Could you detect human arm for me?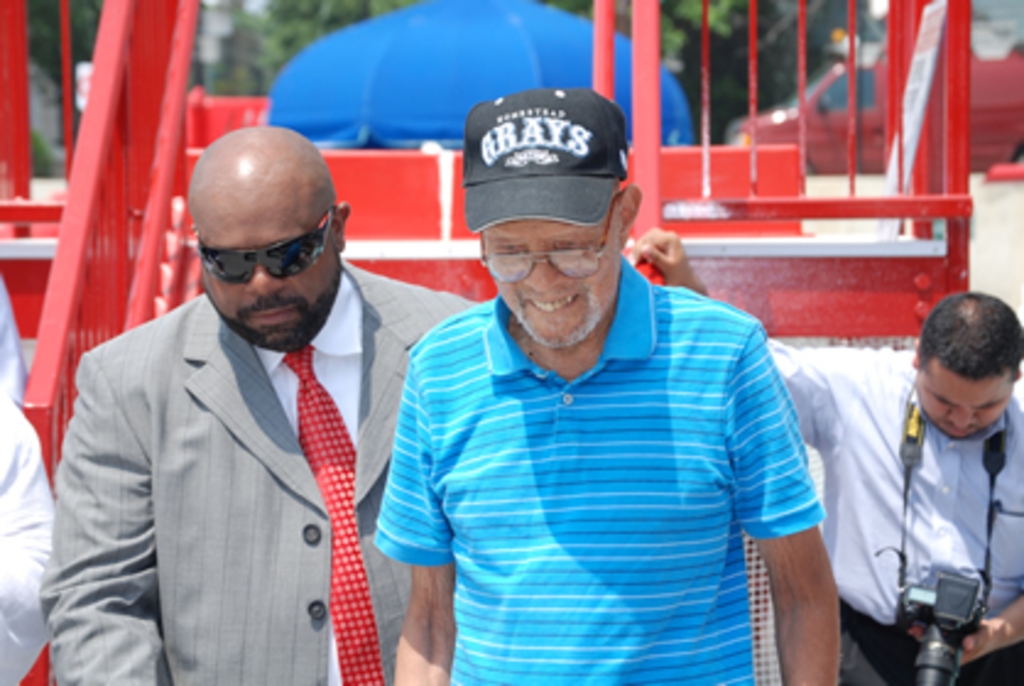
Detection result: rect(42, 353, 186, 684).
